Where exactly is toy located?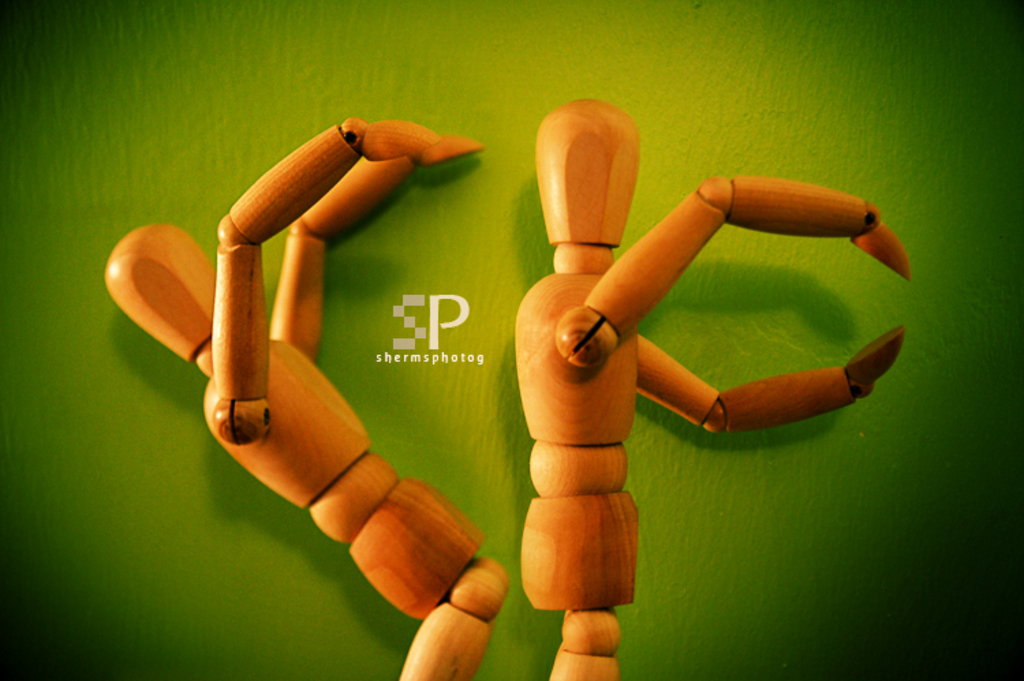
Its bounding box is [101,115,509,680].
